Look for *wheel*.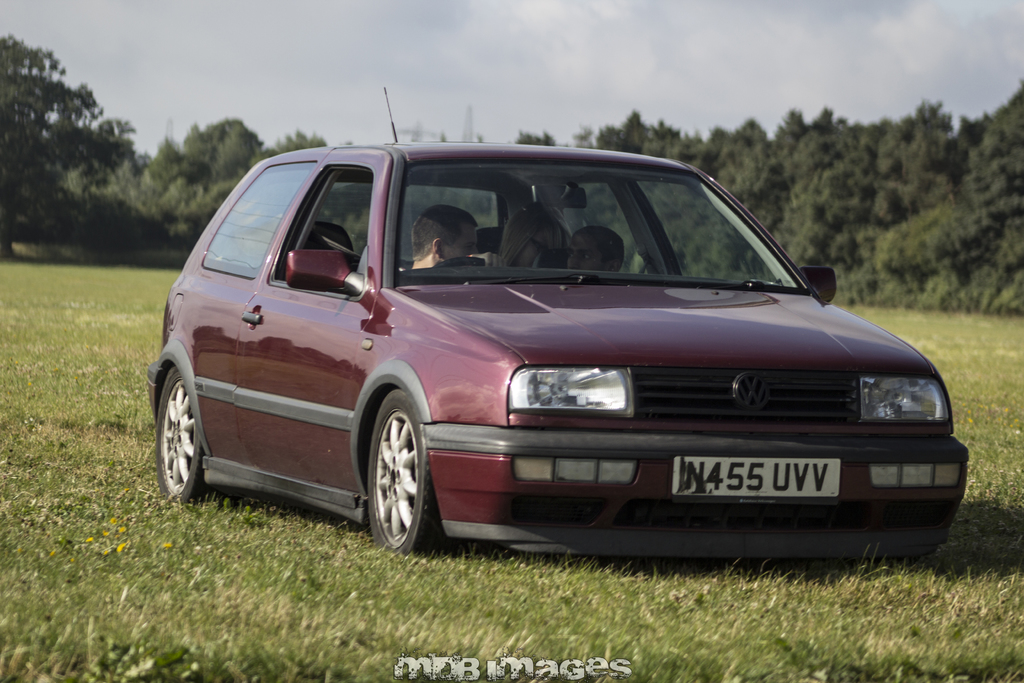
Found: 435/256/484/265.
